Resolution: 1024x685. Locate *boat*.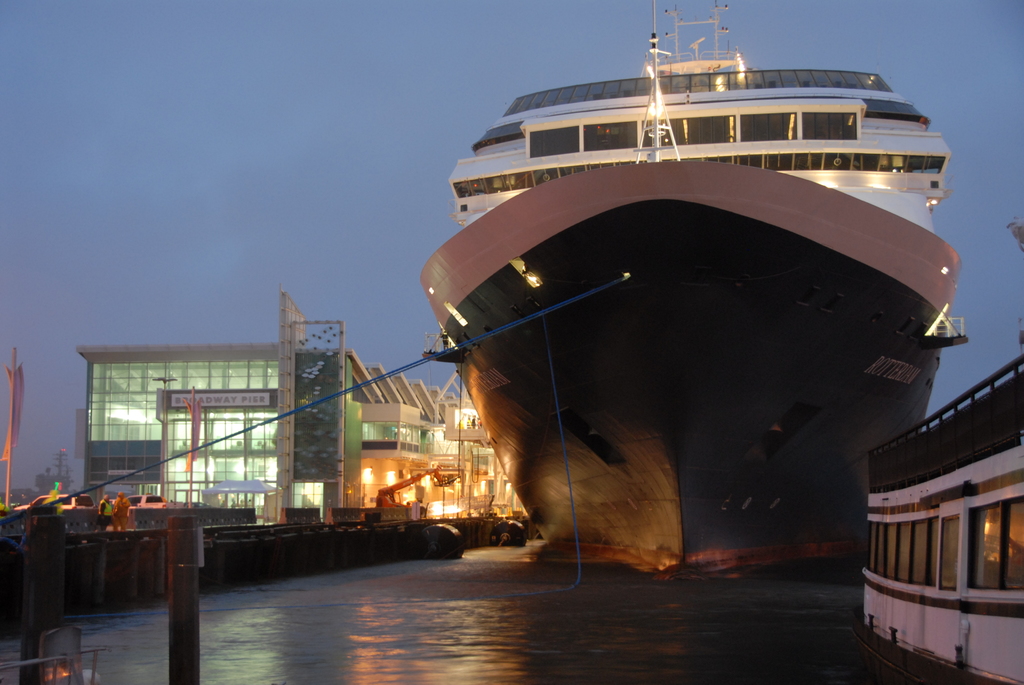
<box>417,0,959,577</box>.
